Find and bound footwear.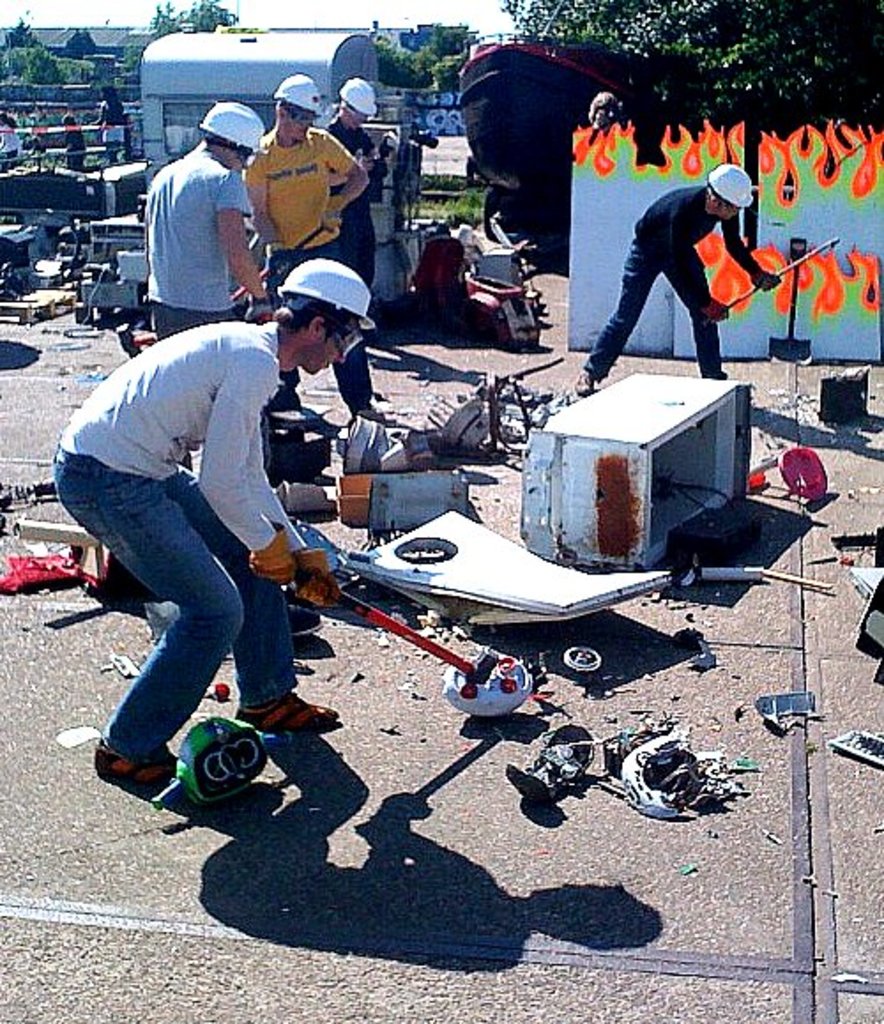
Bound: [240, 692, 343, 741].
